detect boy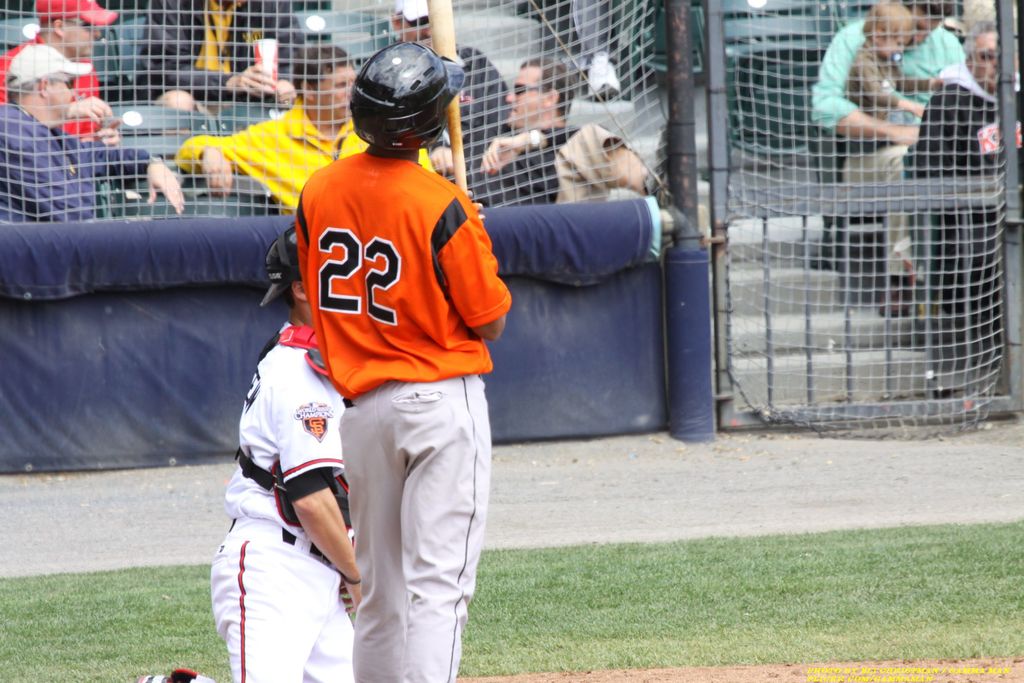
detection(136, 231, 361, 682)
